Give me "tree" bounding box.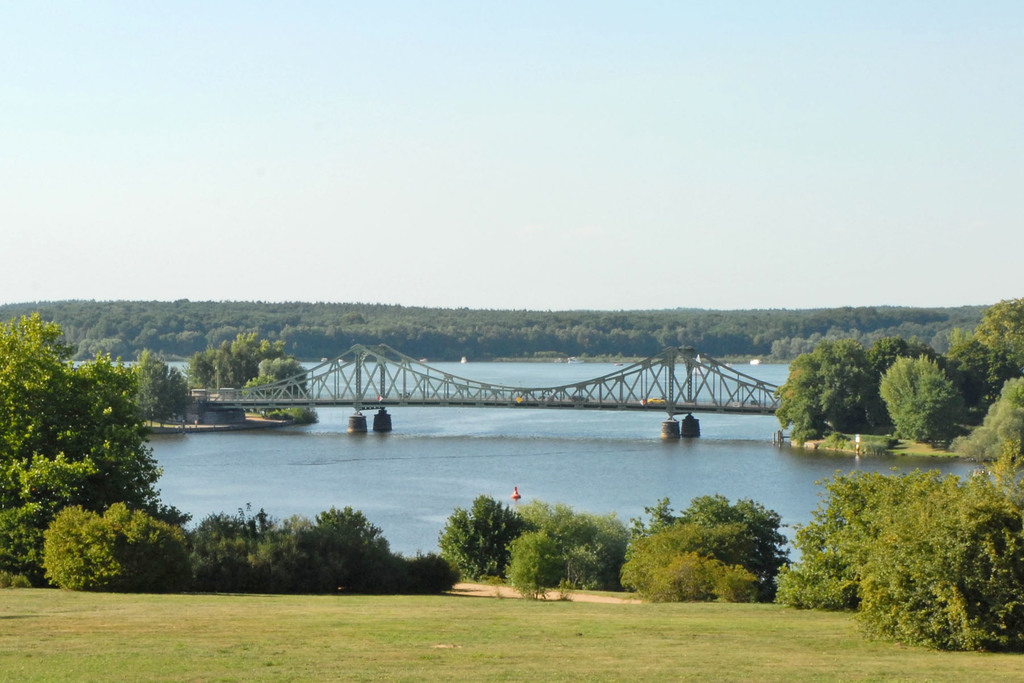
Rect(624, 532, 762, 603).
